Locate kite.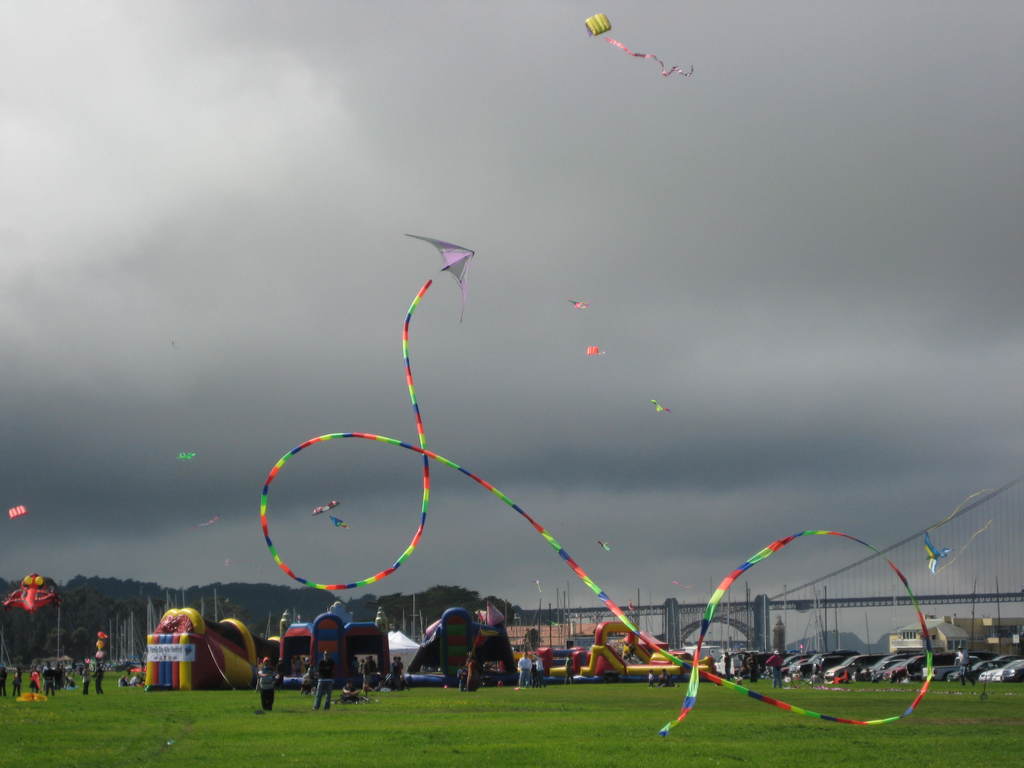
Bounding box: bbox(582, 341, 609, 357).
